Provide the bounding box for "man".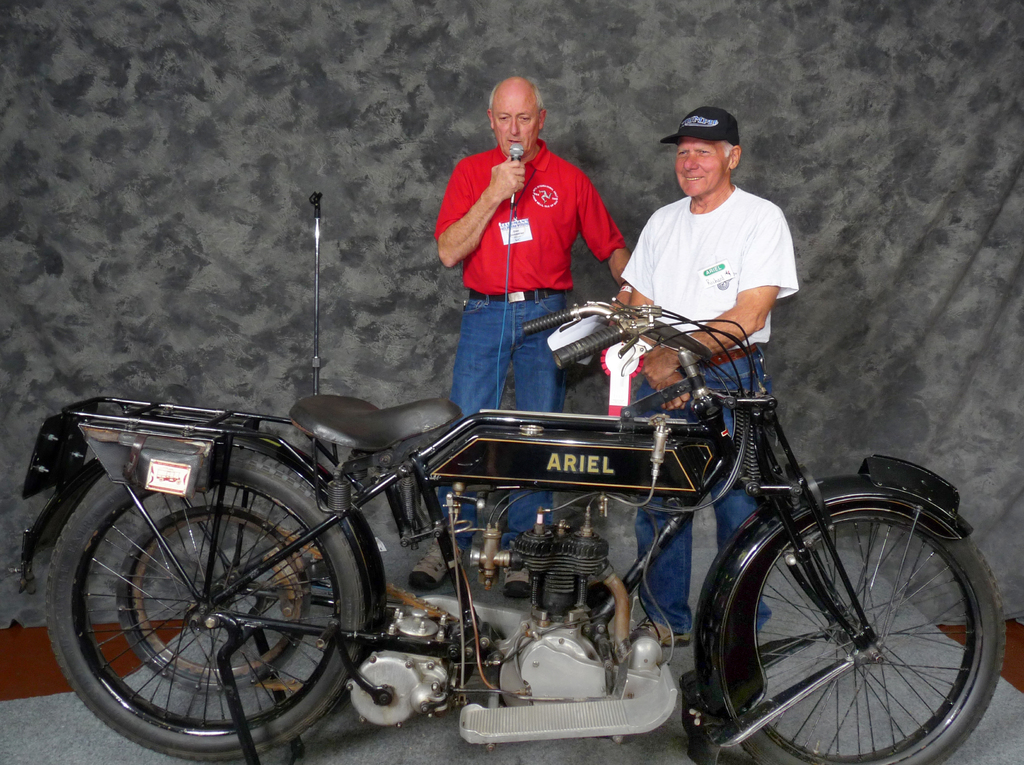
[412,73,628,588].
